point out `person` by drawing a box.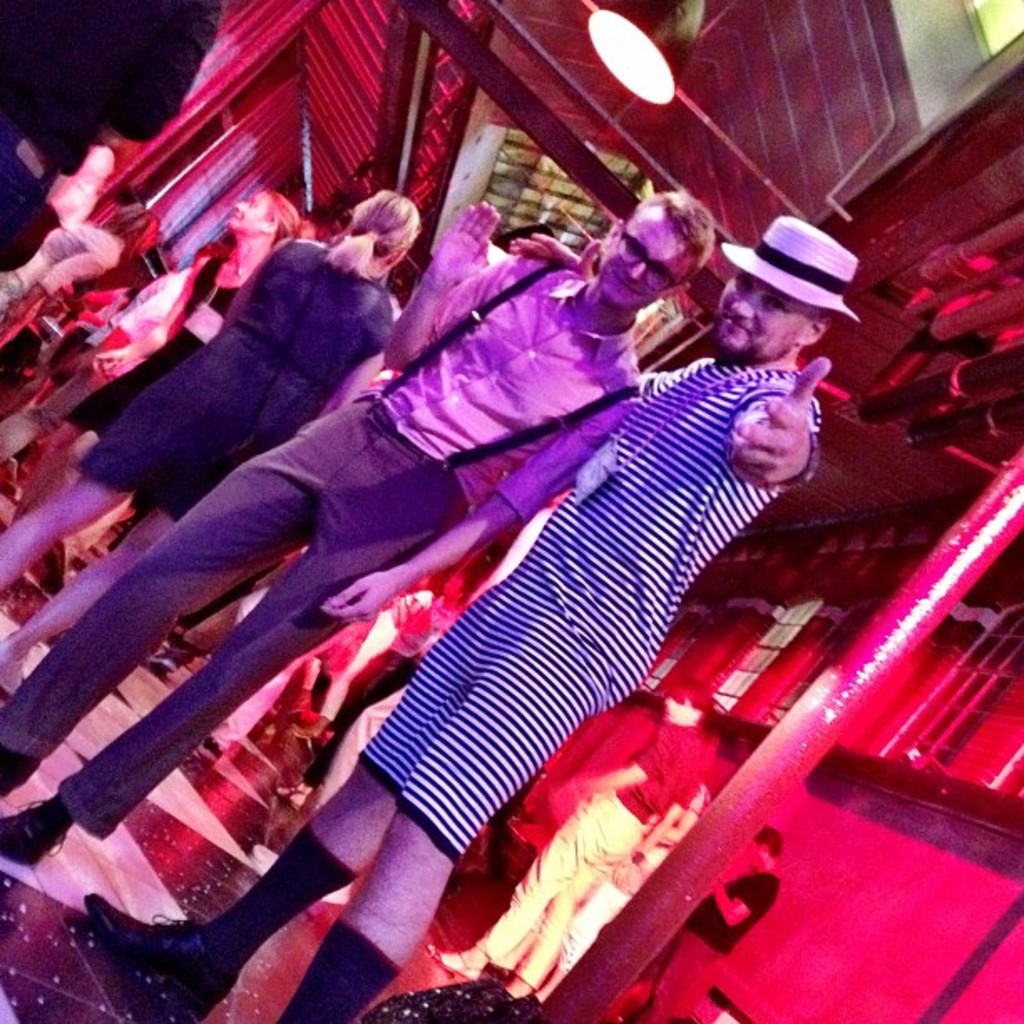
0 192 147 326.
